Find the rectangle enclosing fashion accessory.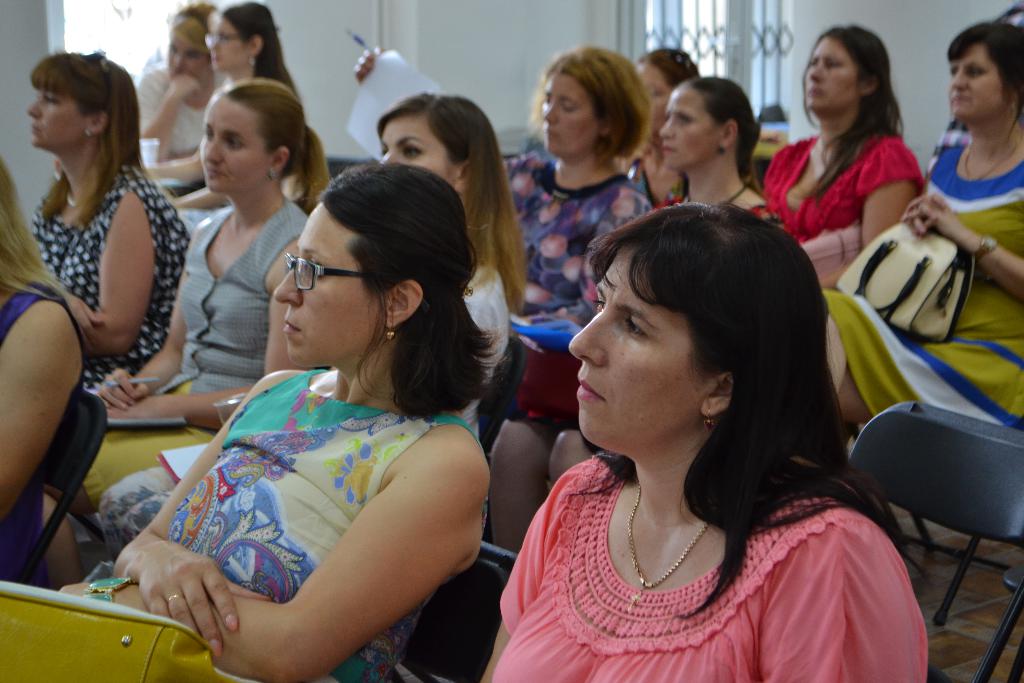
select_region(83, 579, 129, 605).
